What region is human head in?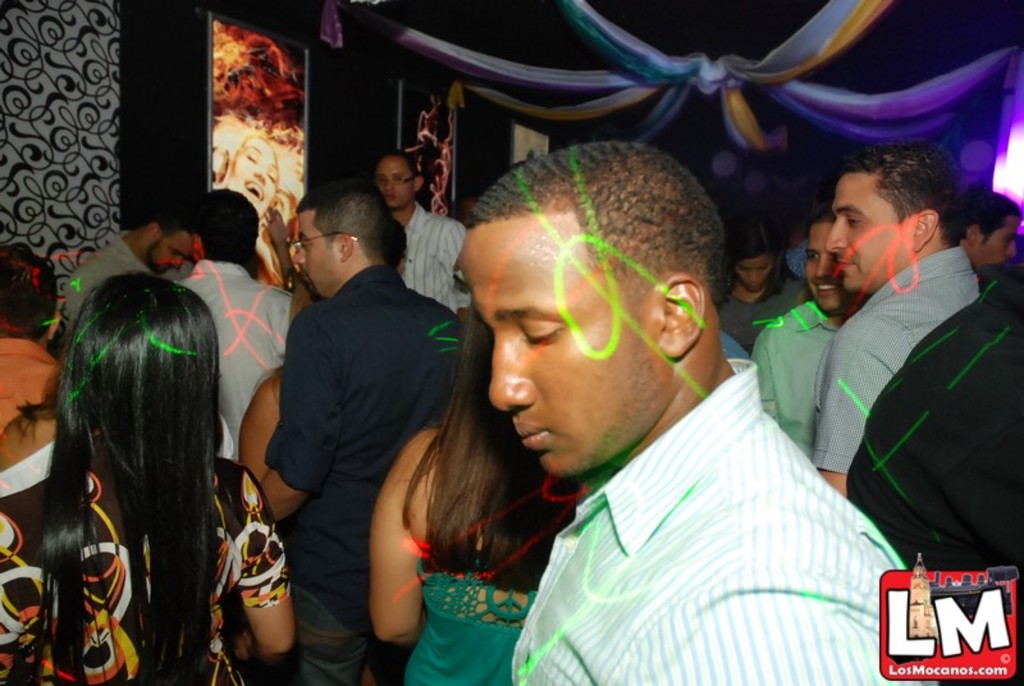
(left=375, top=214, right=412, bottom=276).
